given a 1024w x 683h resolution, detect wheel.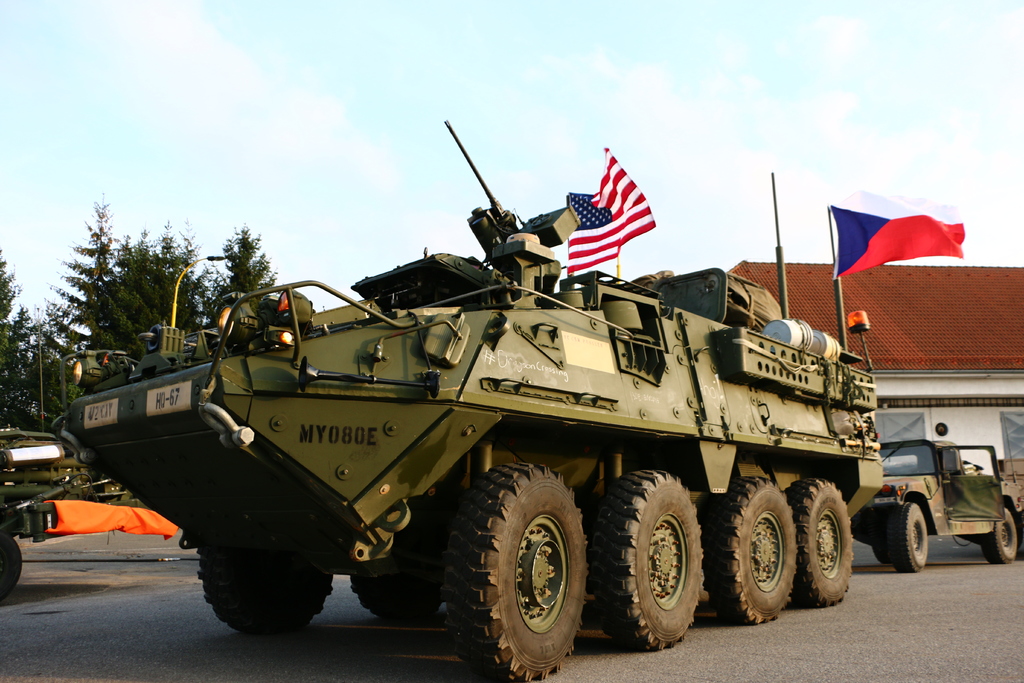
l=196, t=542, r=341, b=635.
